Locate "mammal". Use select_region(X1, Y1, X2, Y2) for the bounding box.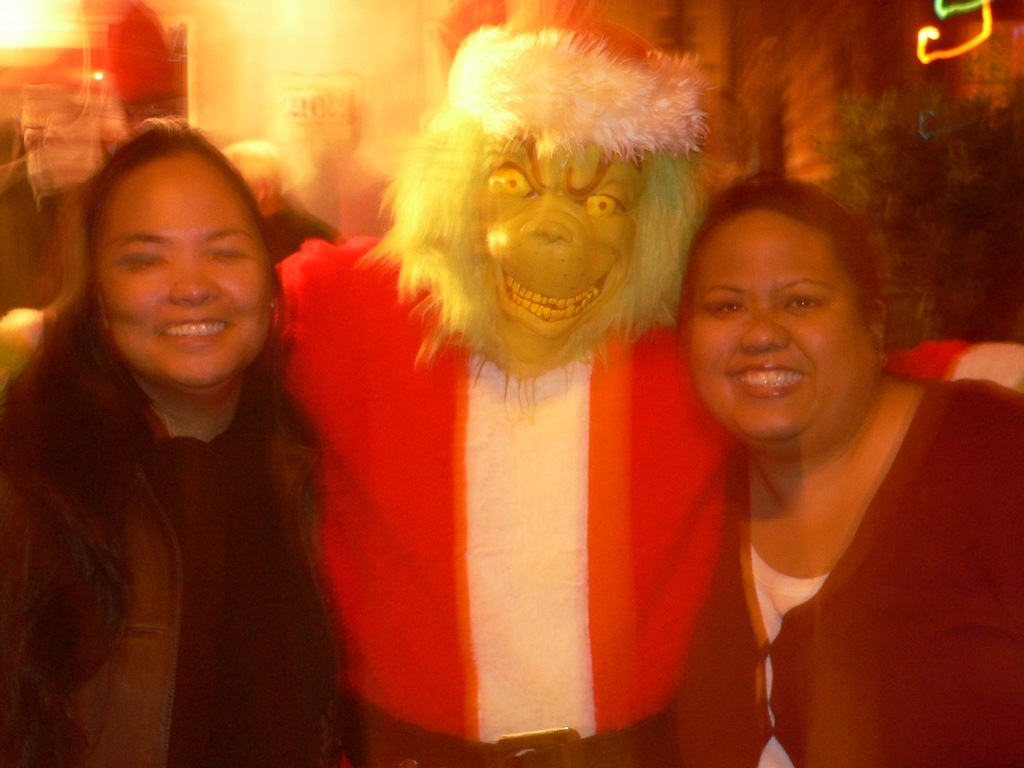
select_region(269, 34, 779, 748).
